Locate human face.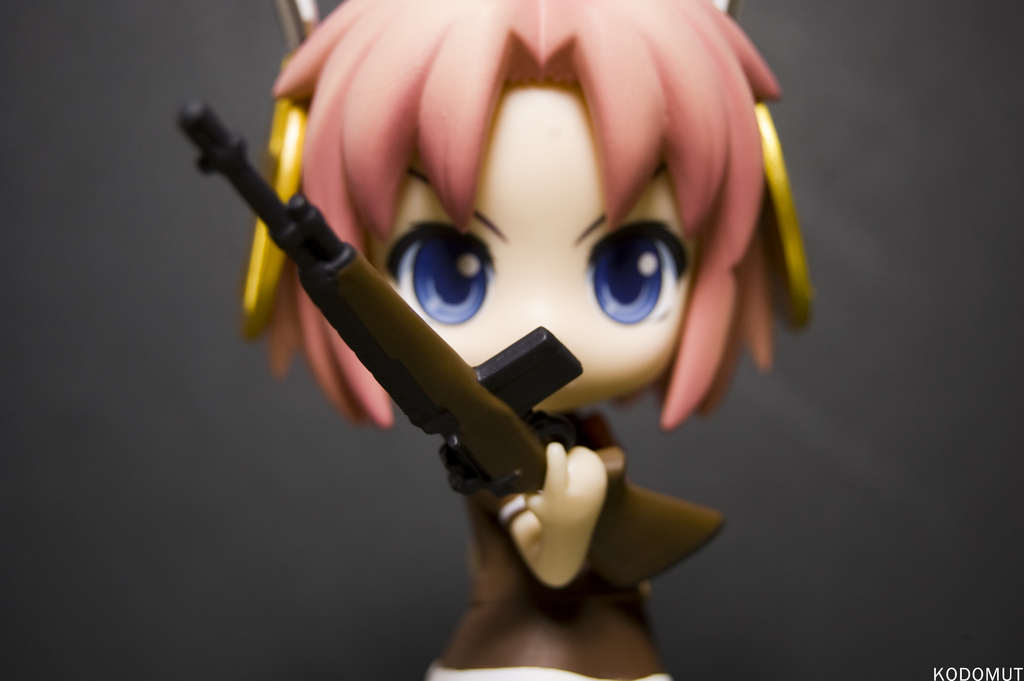
Bounding box: bbox=(364, 82, 700, 411).
